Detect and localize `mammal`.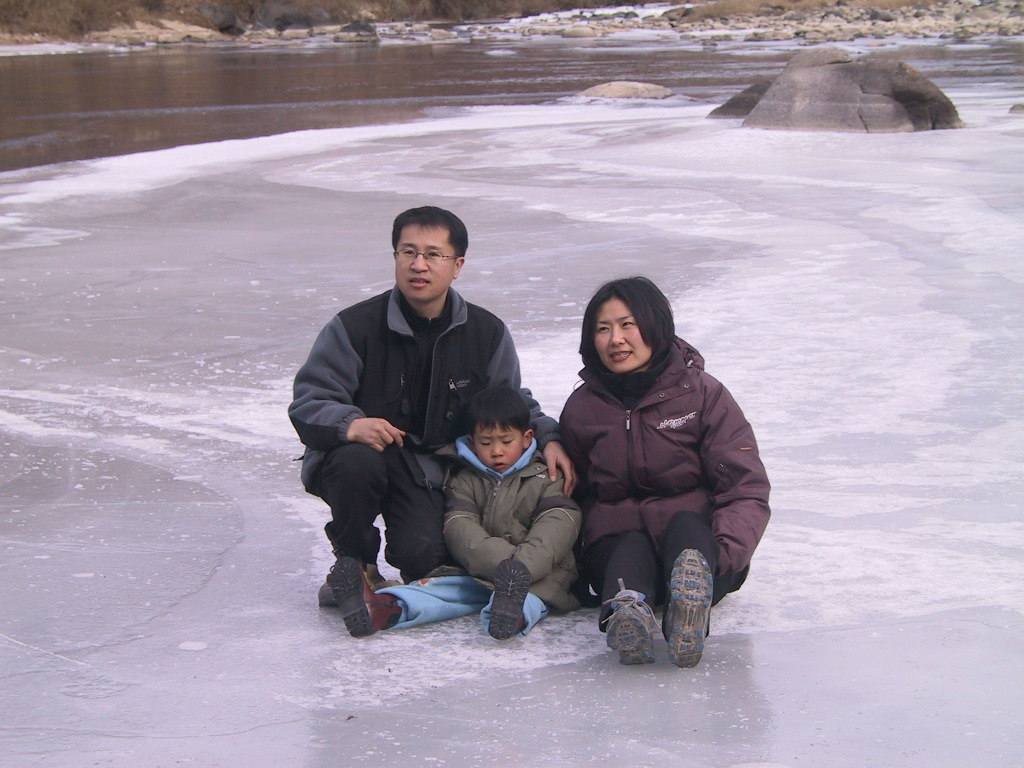
Localized at l=282, t=206, r=579, b=599.
